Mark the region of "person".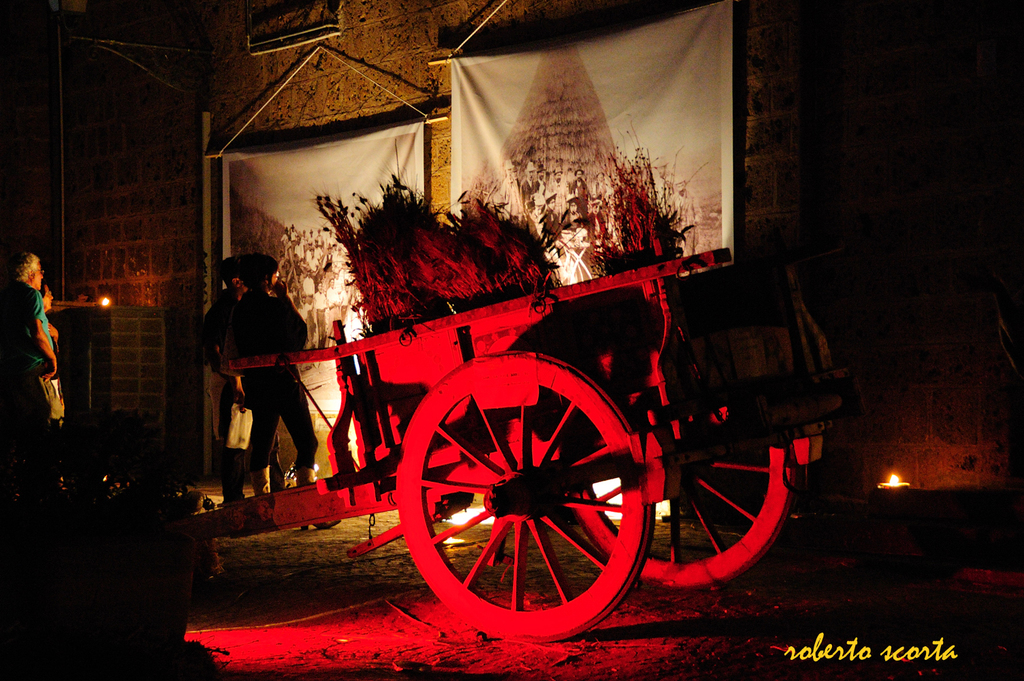
Region: region(199, 253, 285, 517).
